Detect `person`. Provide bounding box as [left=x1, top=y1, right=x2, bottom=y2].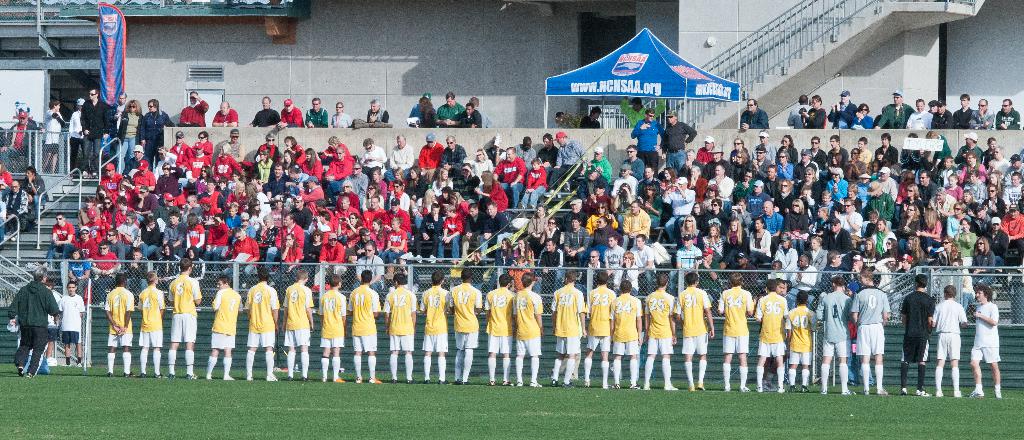
[left=382, top=217, right=411, bottom=269].
